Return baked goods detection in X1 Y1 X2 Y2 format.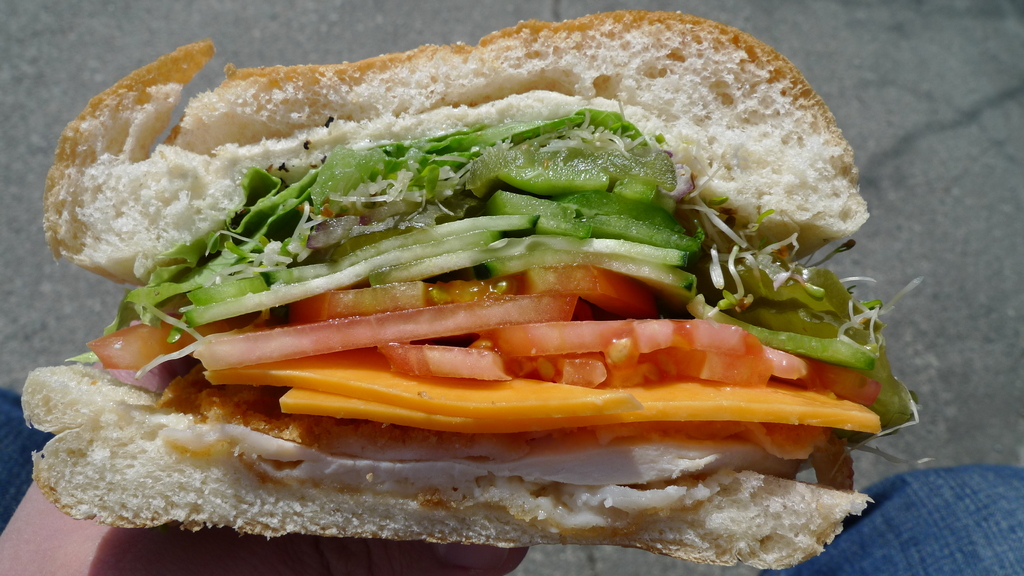
22 0 879 575.
